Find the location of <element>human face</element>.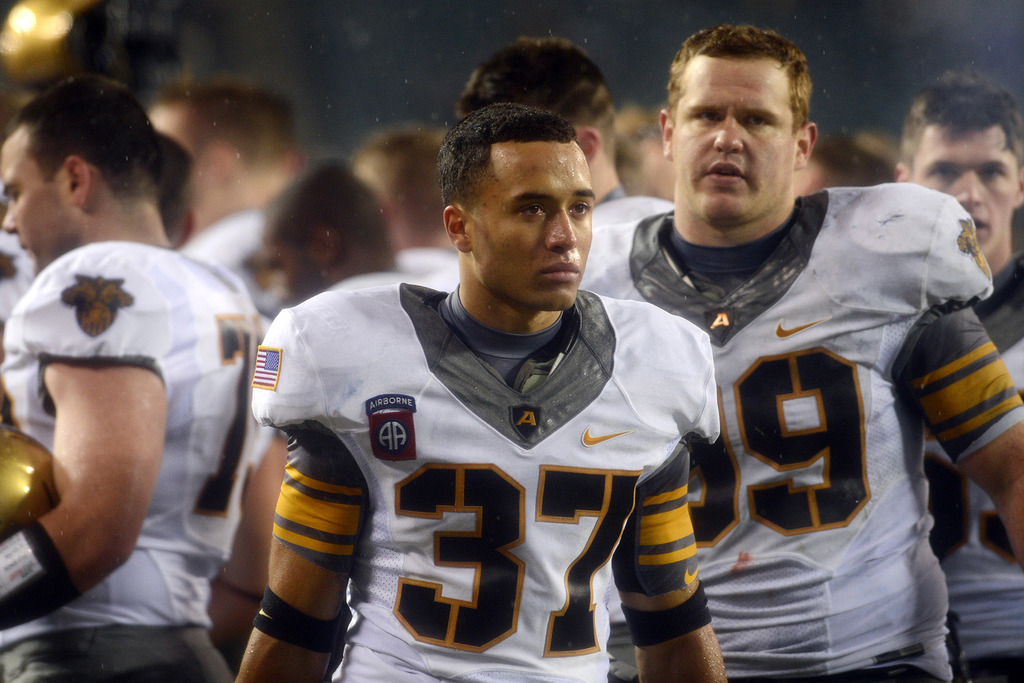
Location: left=467, top=134, right=589, bottom=310.
